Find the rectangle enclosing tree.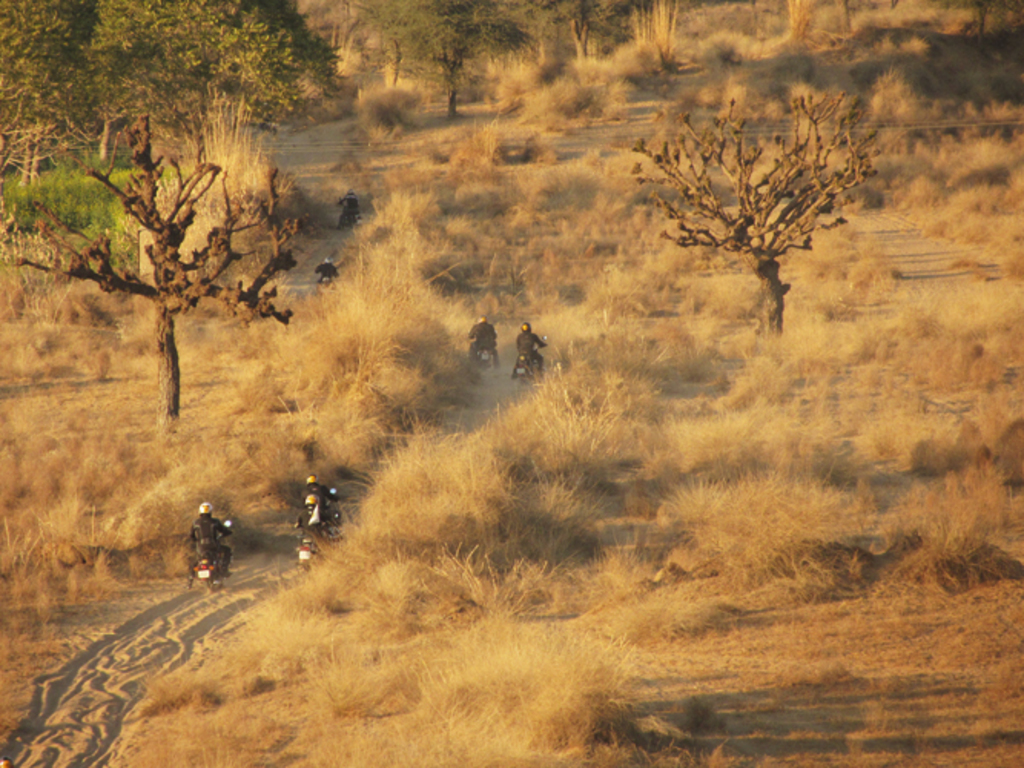
<box>372,0,542,146</box>.
